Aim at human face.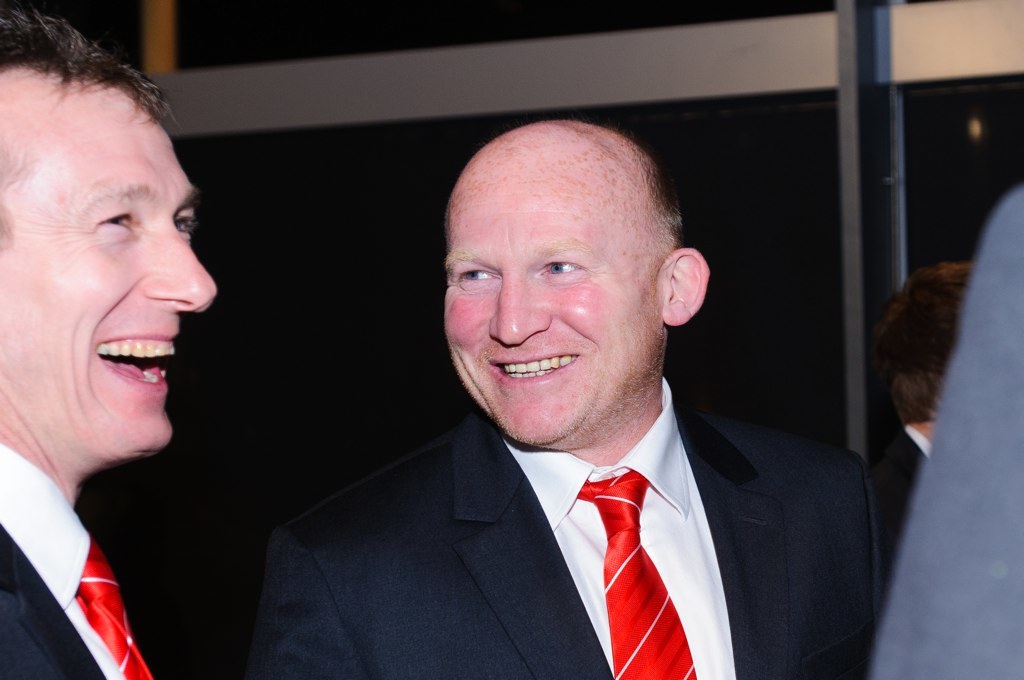
Aimed at (x1=438, y1=155, x2=665, y2=450).
